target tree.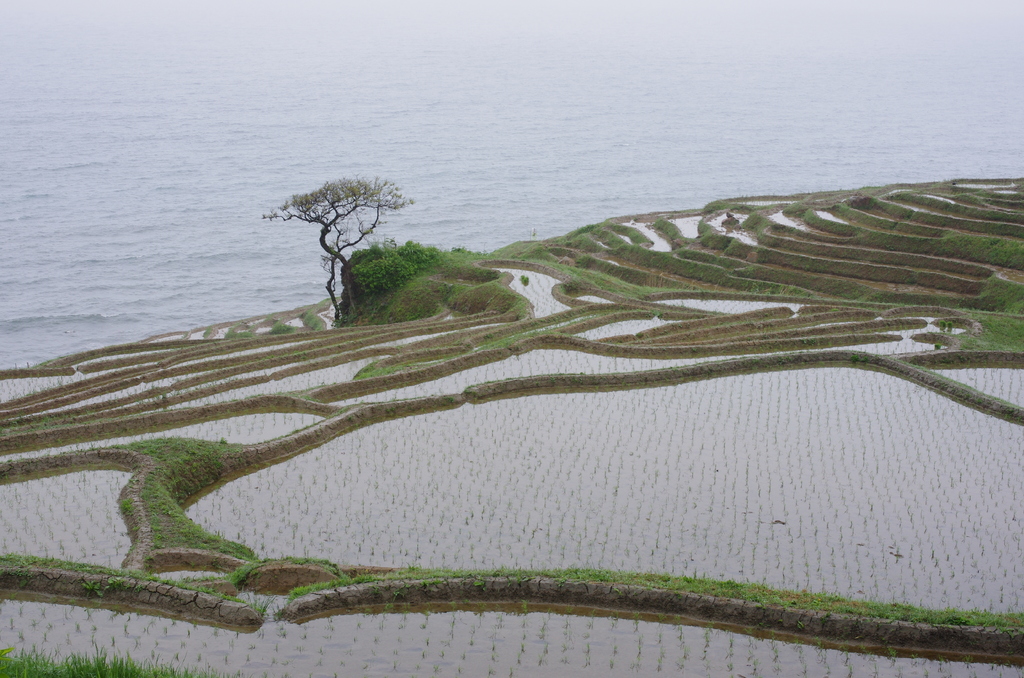
Target region: [261, 175, 416, 318].
